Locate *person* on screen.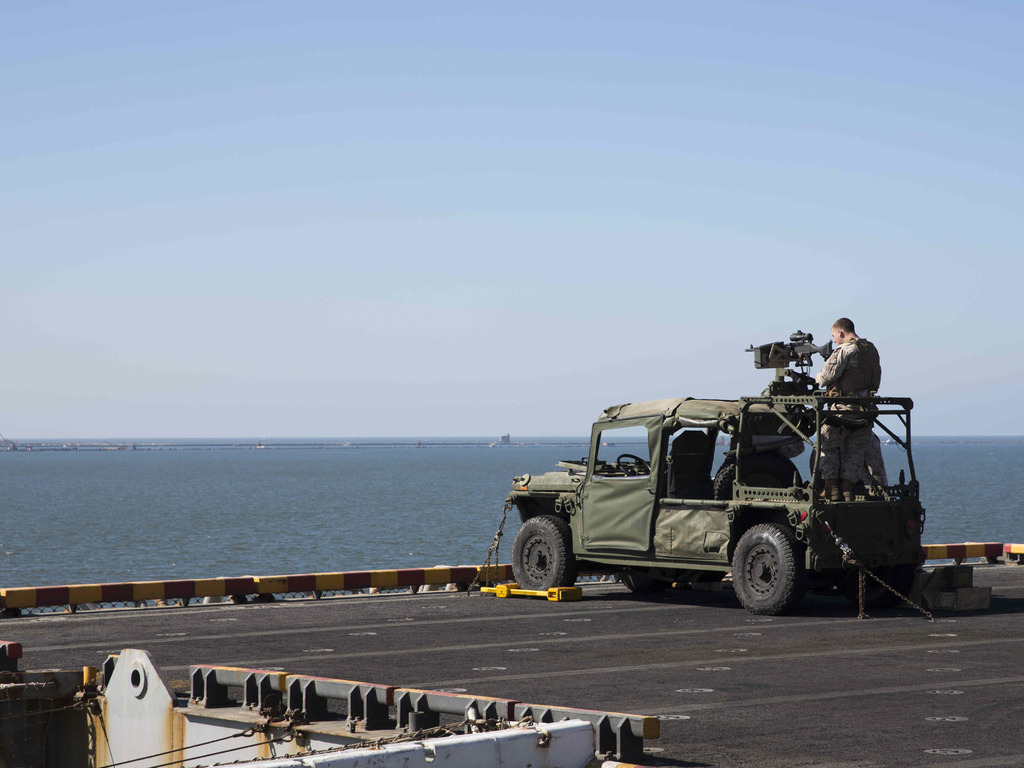
On screen at 812,315,881,491.
